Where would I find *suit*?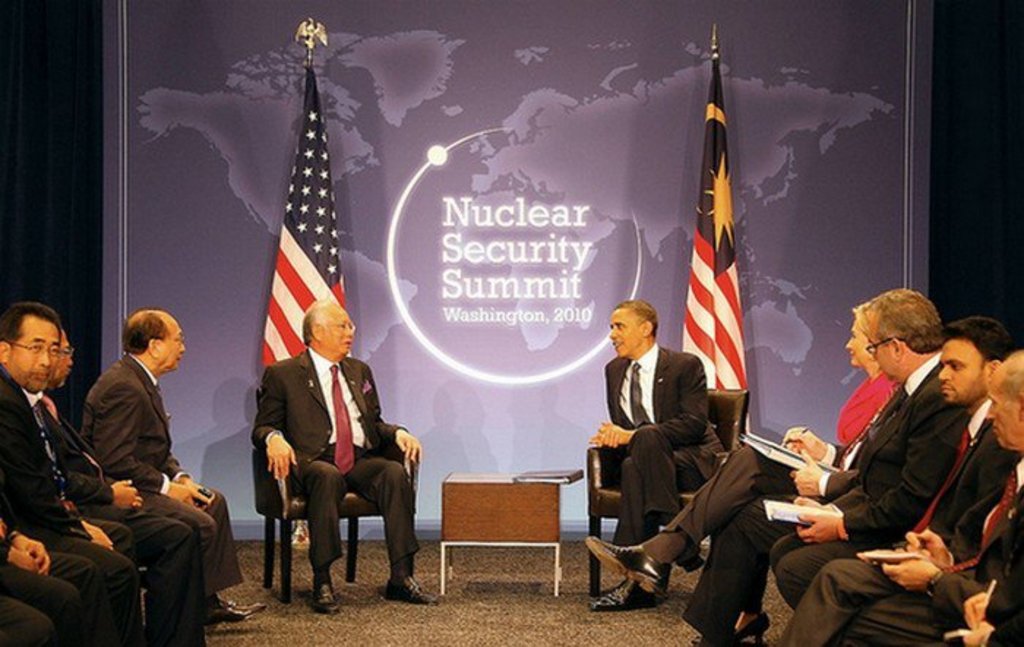
At (252,312,424,599).
